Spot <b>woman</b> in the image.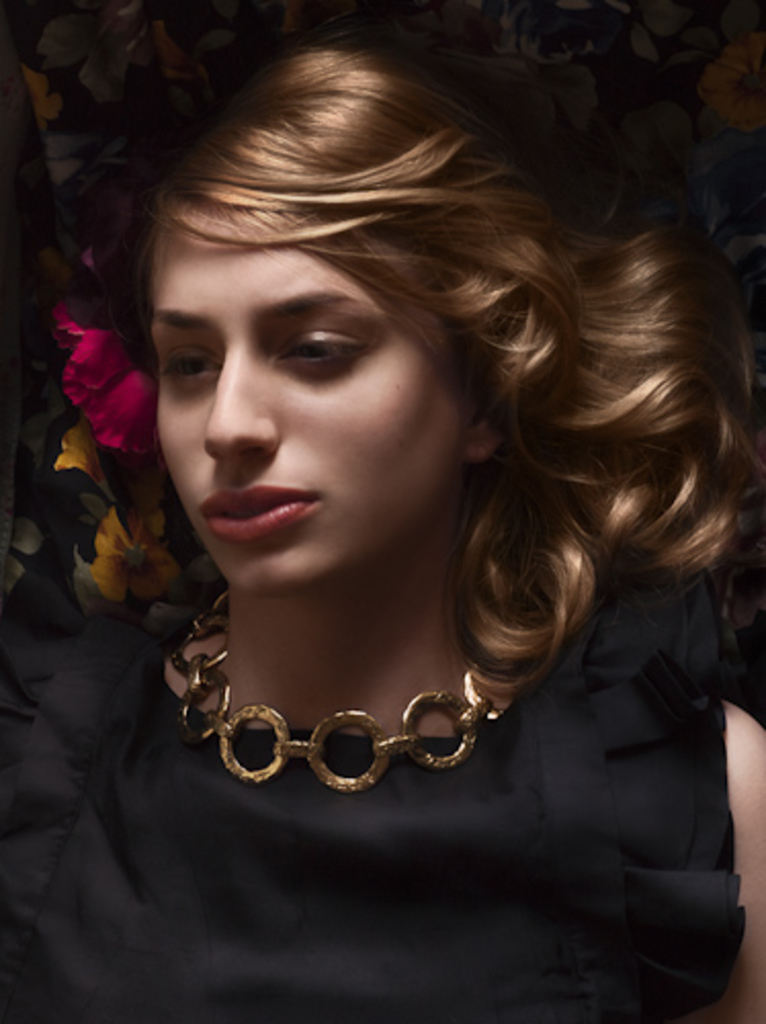
<b>woman</b> found at detection(33, 74, 758, 958).
